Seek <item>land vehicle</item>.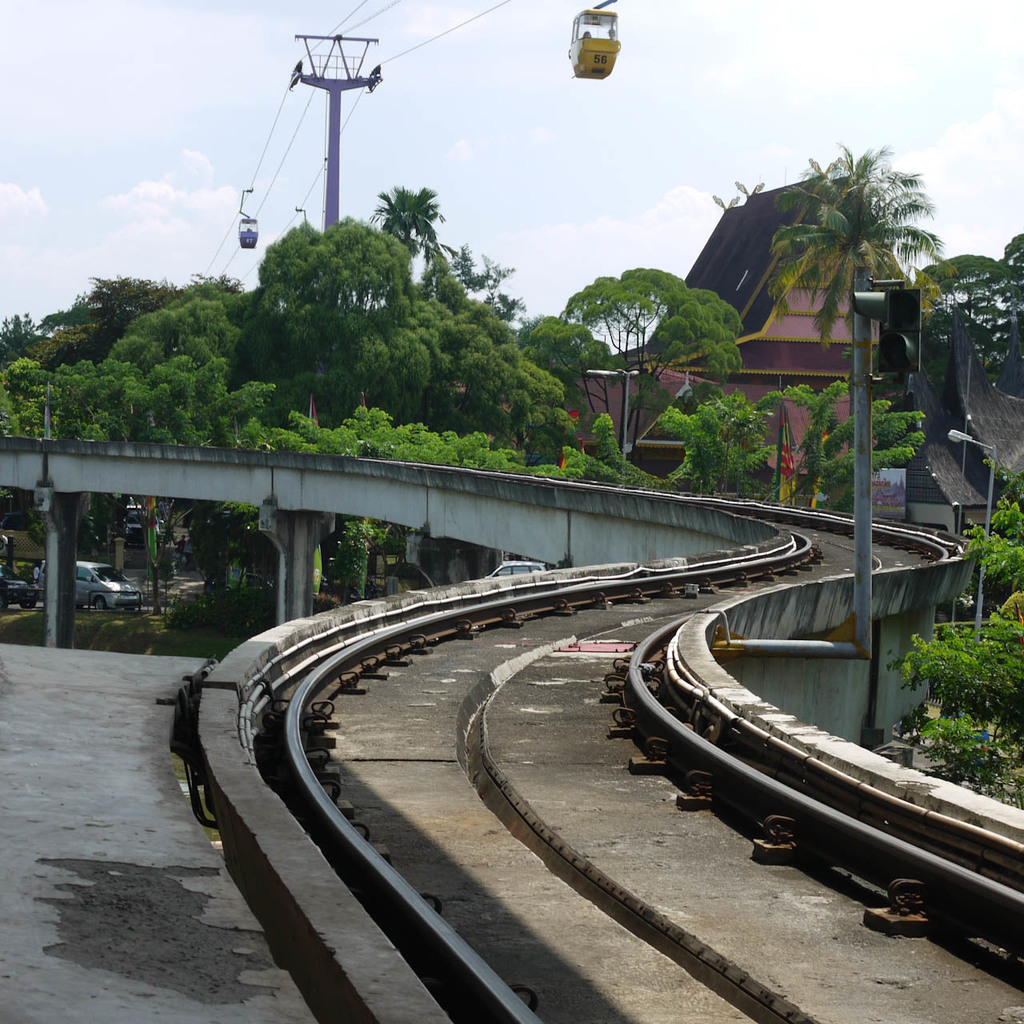
{"x1": 454, "y1": 559, "x2": 542, "y2": 583}.
